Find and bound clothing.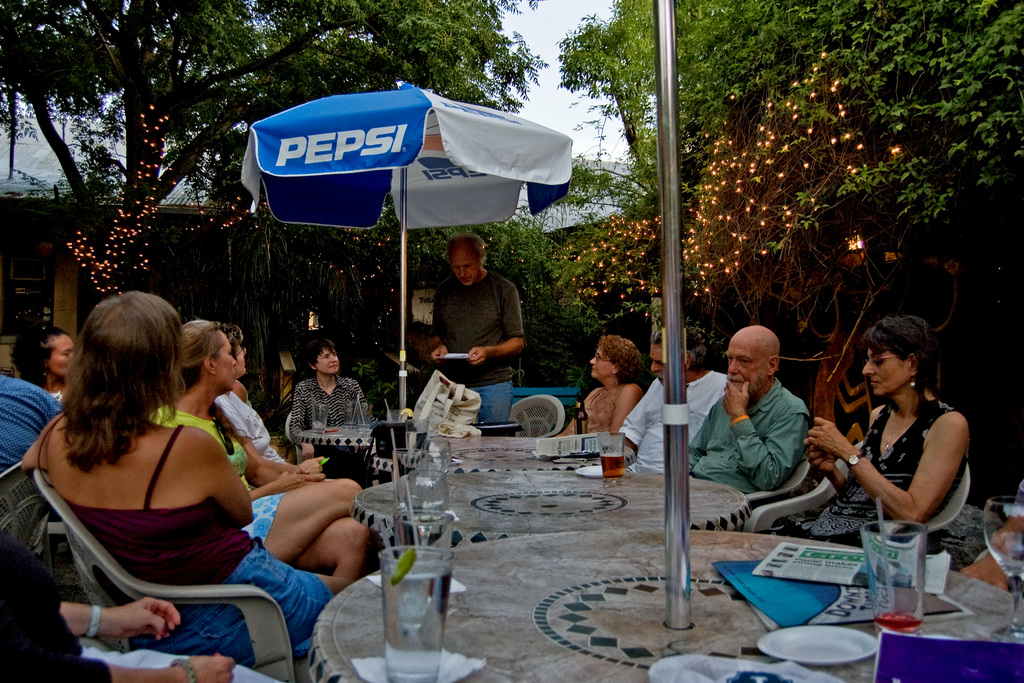
Bound: rect(789, 388, 954, 541).
